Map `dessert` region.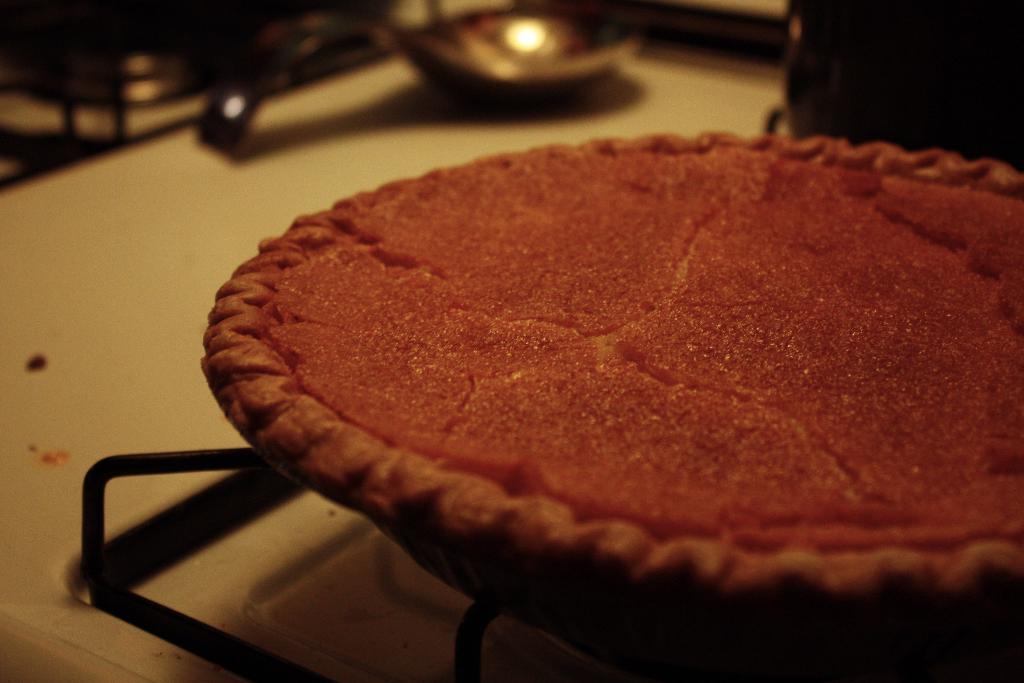
Mapped to (left=186, top=131, right=989, bottom=534).
